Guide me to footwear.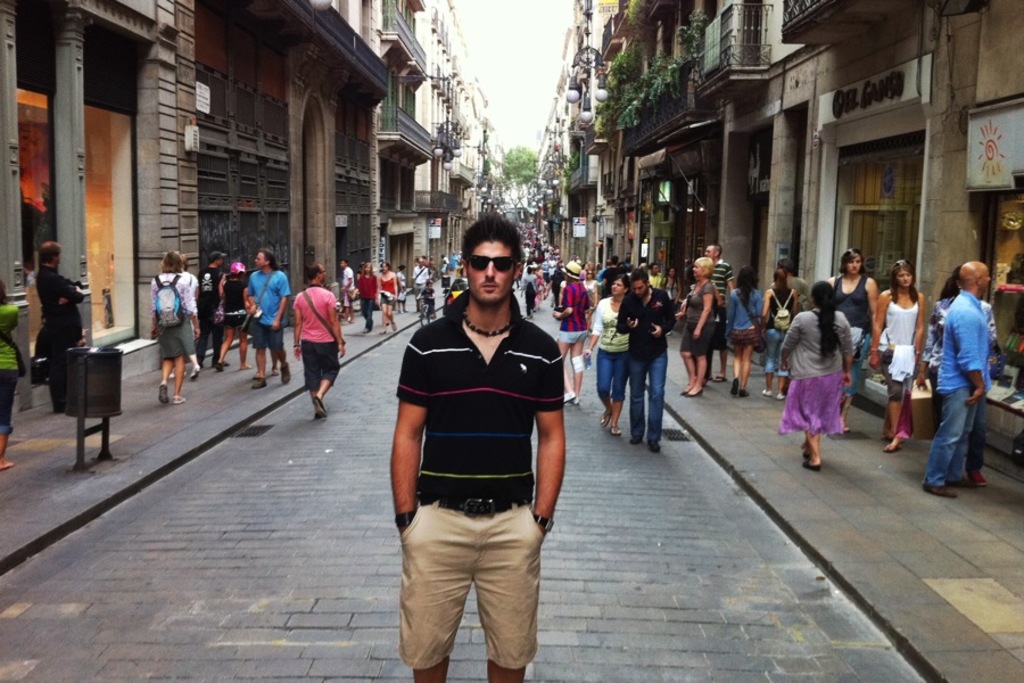
Guidance: {"x1": 254, "y1": 378, "x2": 269, "y2": 388}.
